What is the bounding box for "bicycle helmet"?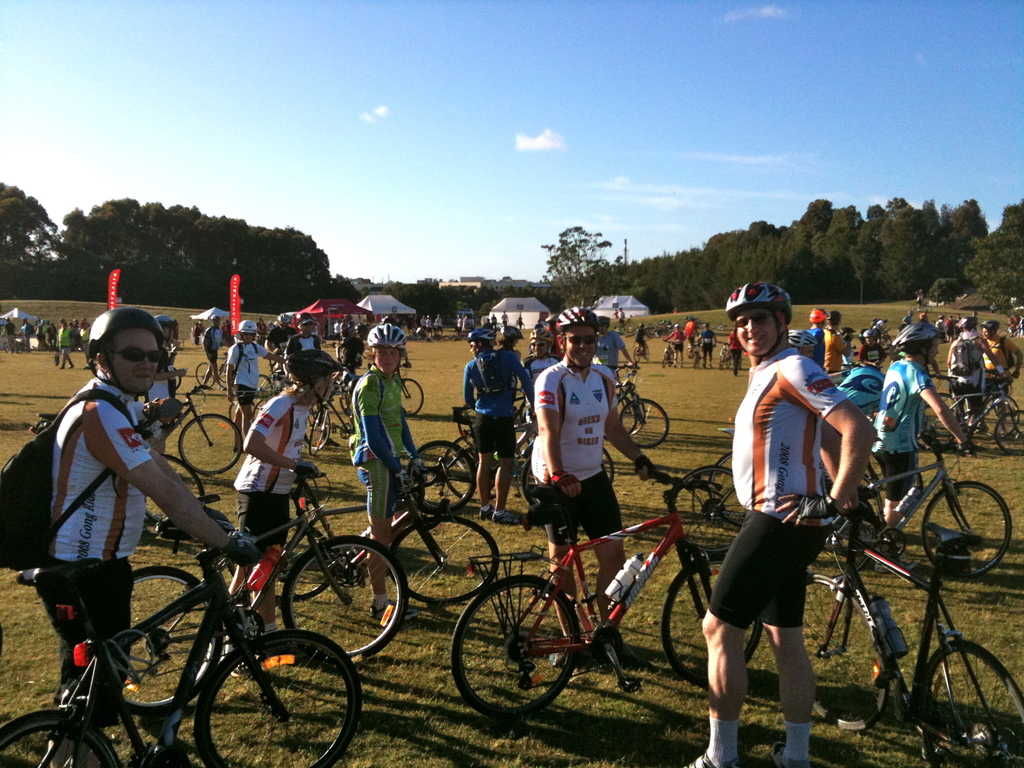
890 322 936 348.
